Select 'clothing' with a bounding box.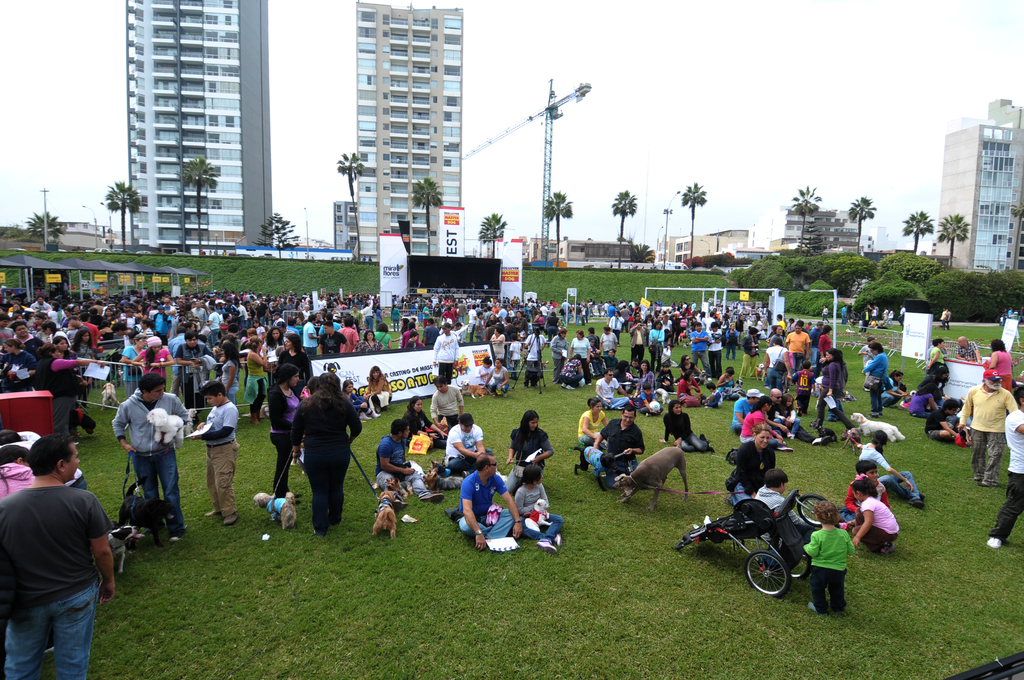
bbox(656, 369, 678, 390).
